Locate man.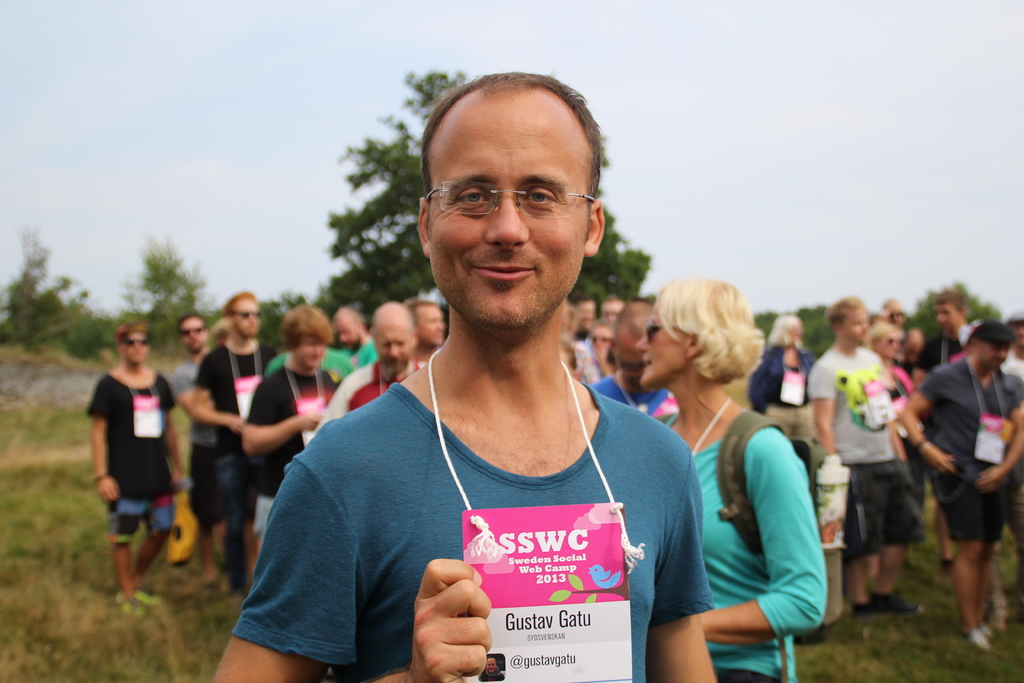
Bounding box: 251, 92, 732, 669.
